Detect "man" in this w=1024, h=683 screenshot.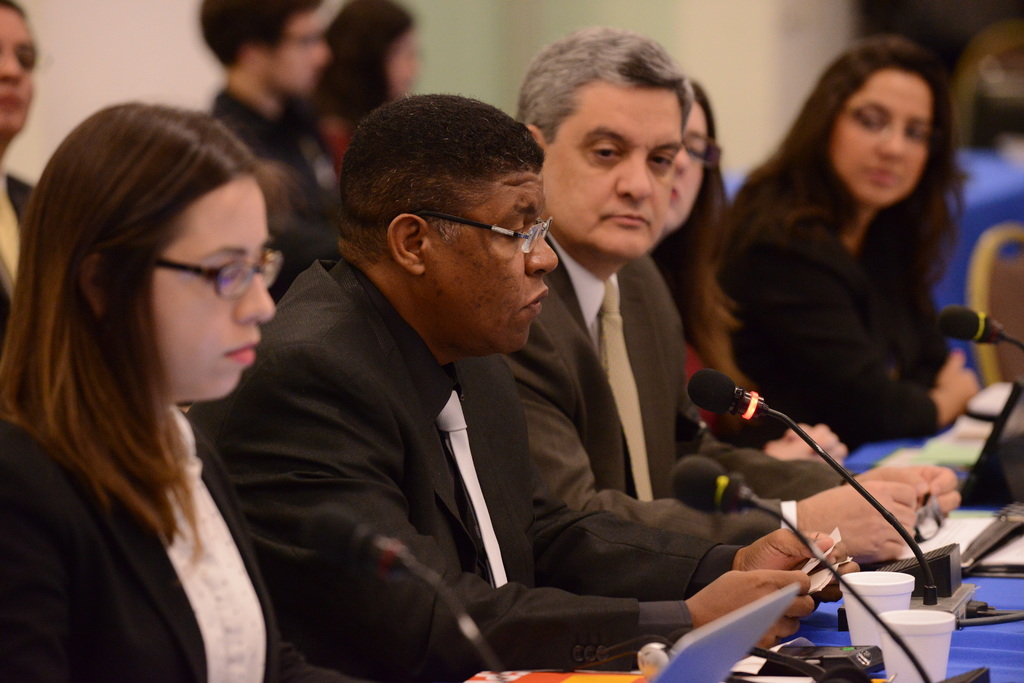
Detection: <region>246, 65, 736, 653</region>.
